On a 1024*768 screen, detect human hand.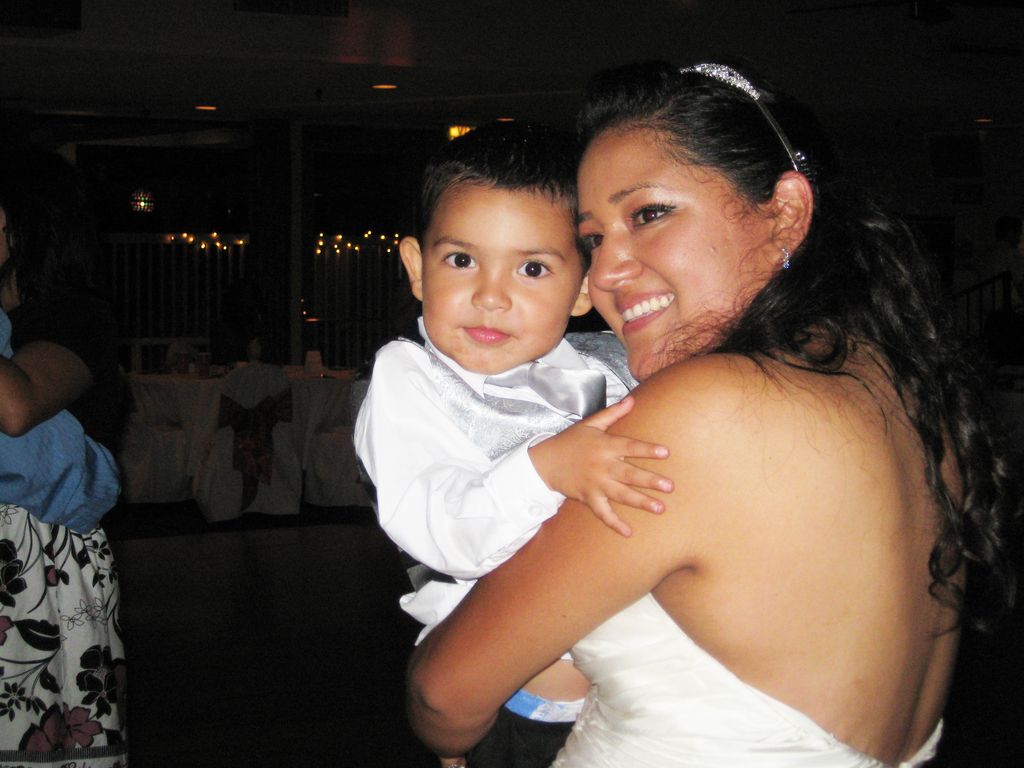
x1=532, y1=409, x2=685, y2=539.
